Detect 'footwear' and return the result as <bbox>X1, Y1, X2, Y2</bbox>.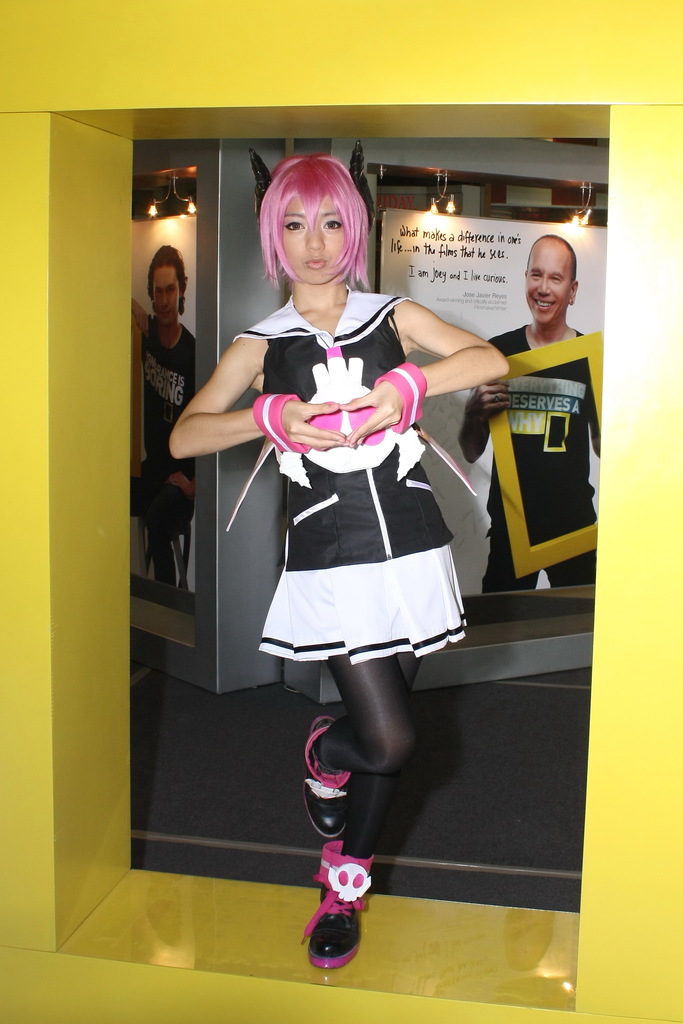
<bbox>306, 875, 377, 966</bbox>.
